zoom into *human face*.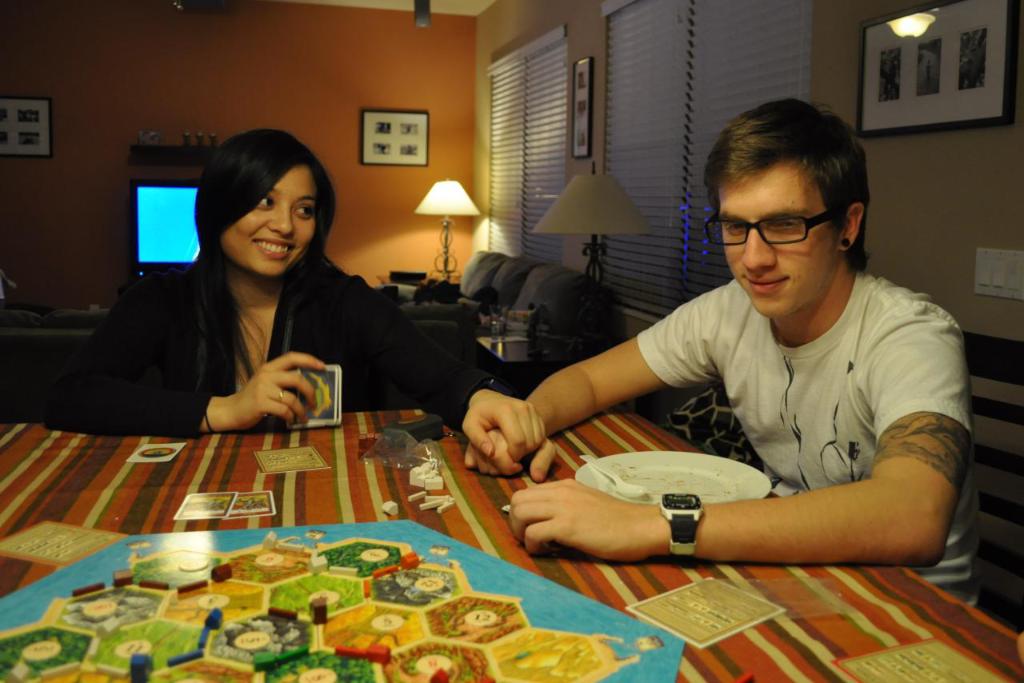
Zoom target: <region>718, 163, 838, 318</region>.
